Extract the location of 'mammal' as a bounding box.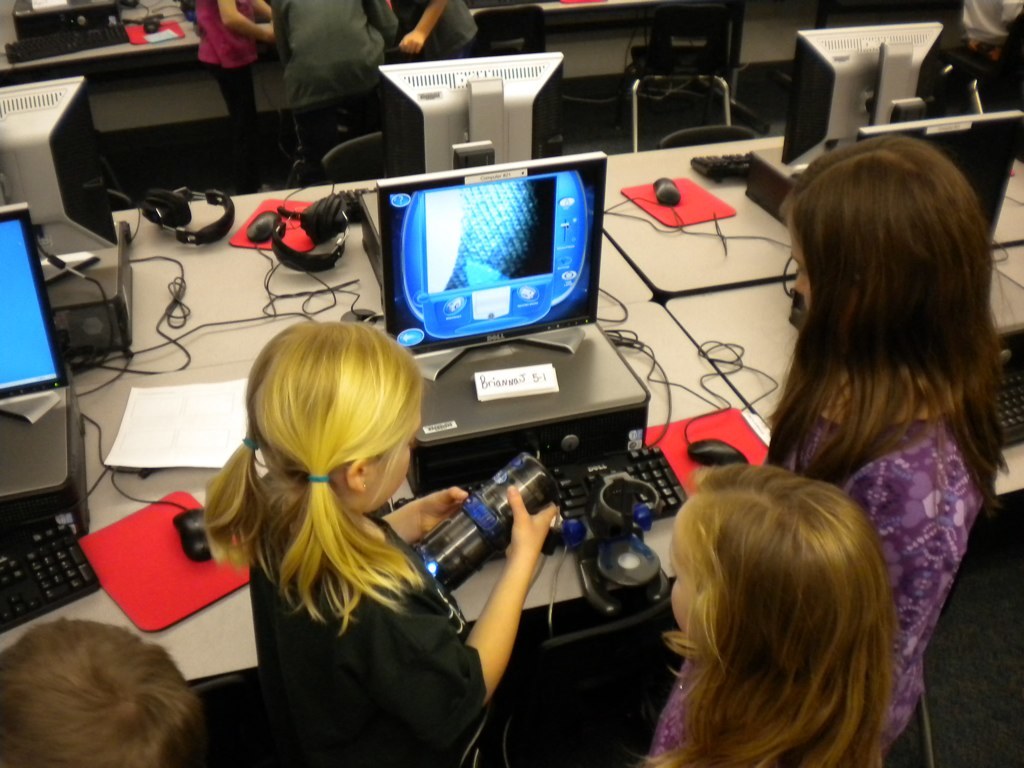
region(648, 125, 1009, 767).
